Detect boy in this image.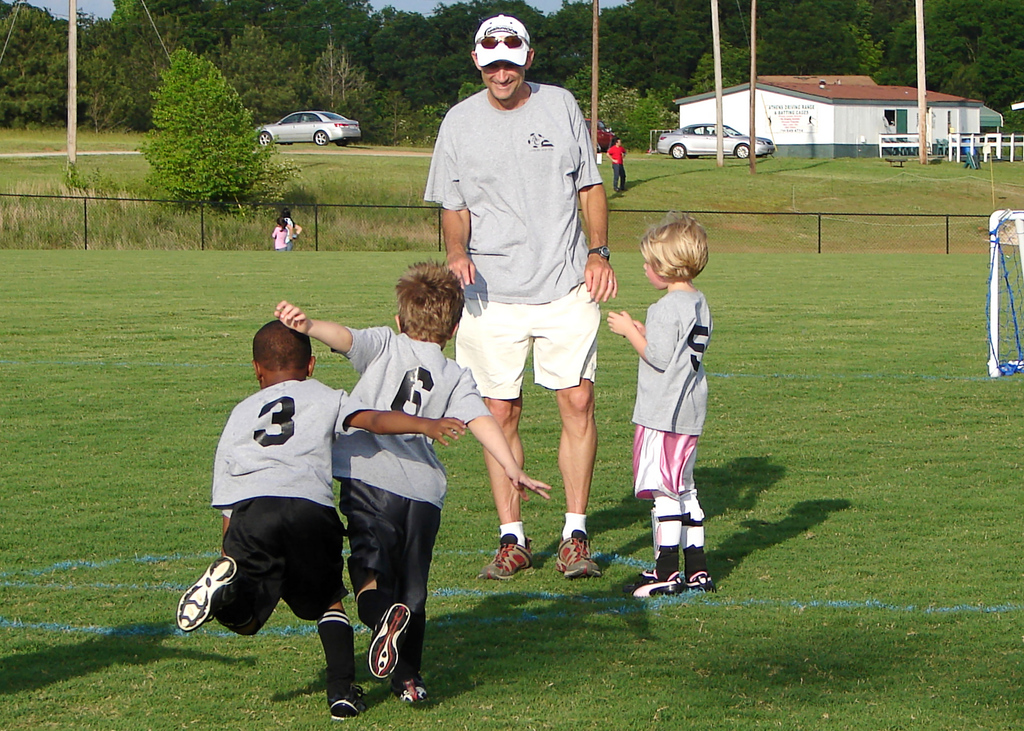
Detection: [x1=275, y1=261, x2=553, y2=705].
